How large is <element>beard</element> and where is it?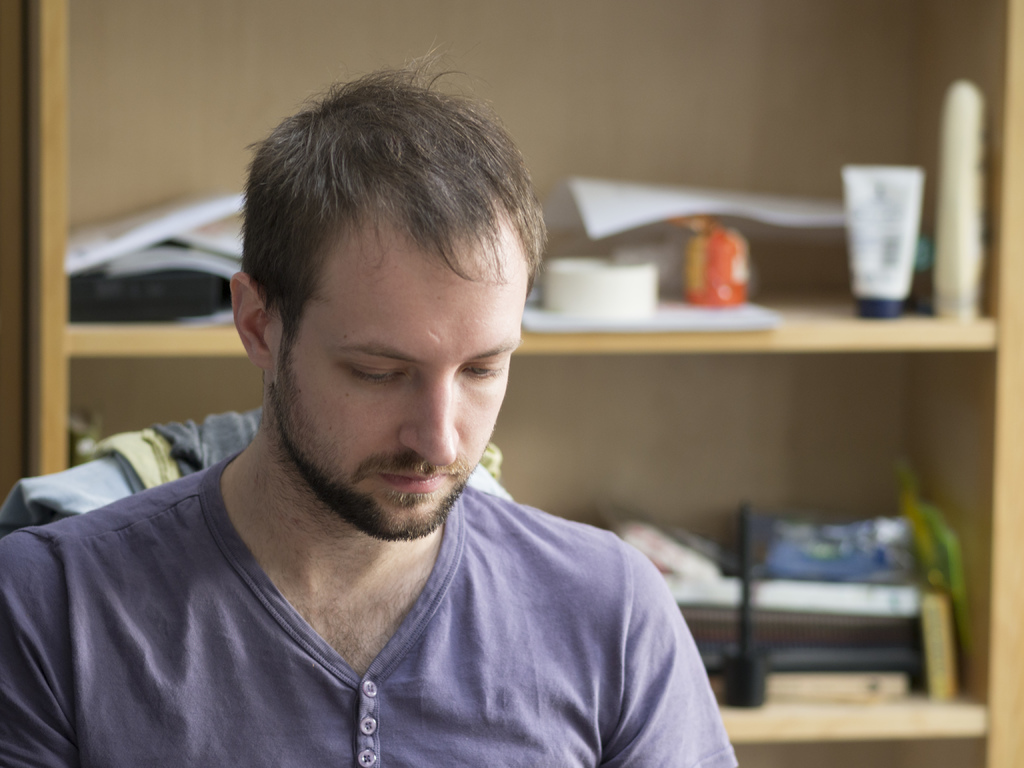
Bounding box: rect(266, 366, 478, 536).
